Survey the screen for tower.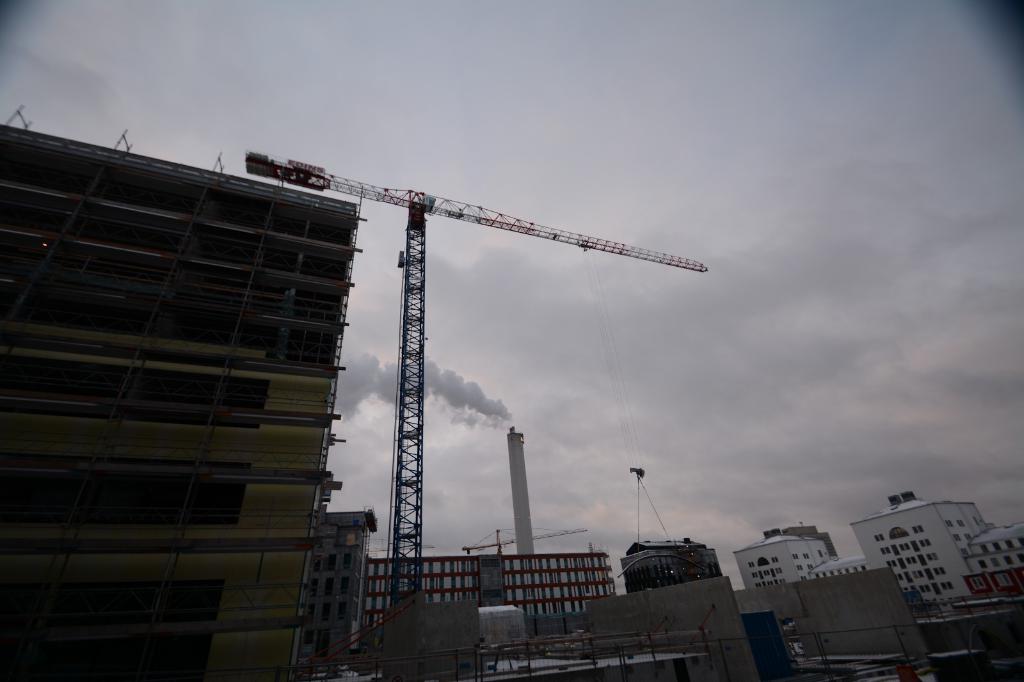
Survey found: {"left": 0, "top": 98, "right": 344, "bottom": 675}.
